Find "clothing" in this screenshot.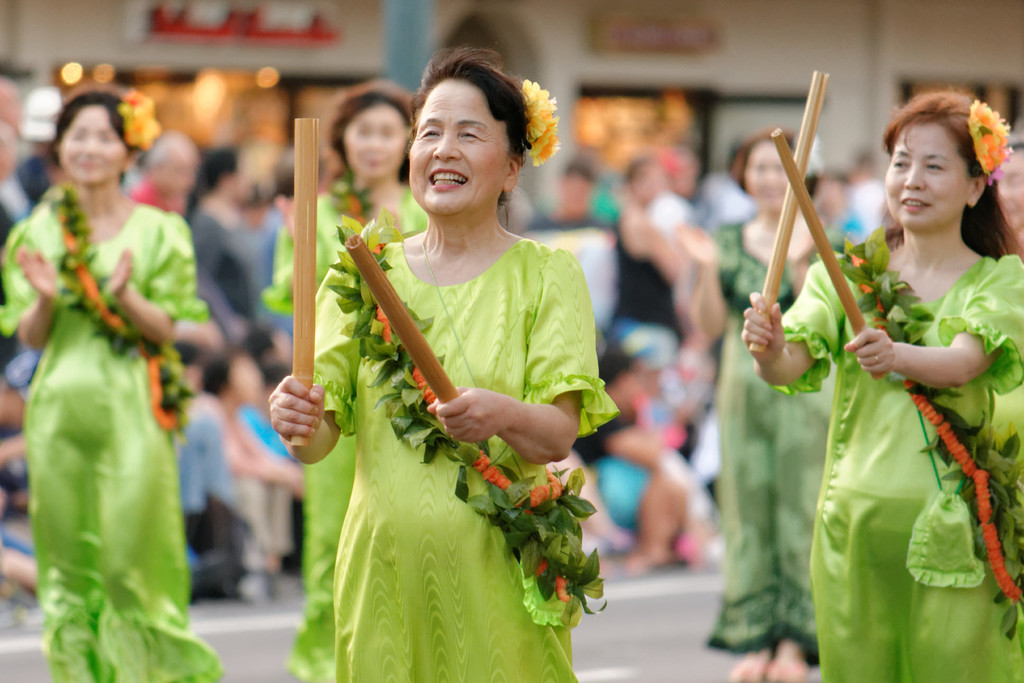
The bounding box for "clothing" is [x1=772, y1=252, x2=1023, y2=682].
